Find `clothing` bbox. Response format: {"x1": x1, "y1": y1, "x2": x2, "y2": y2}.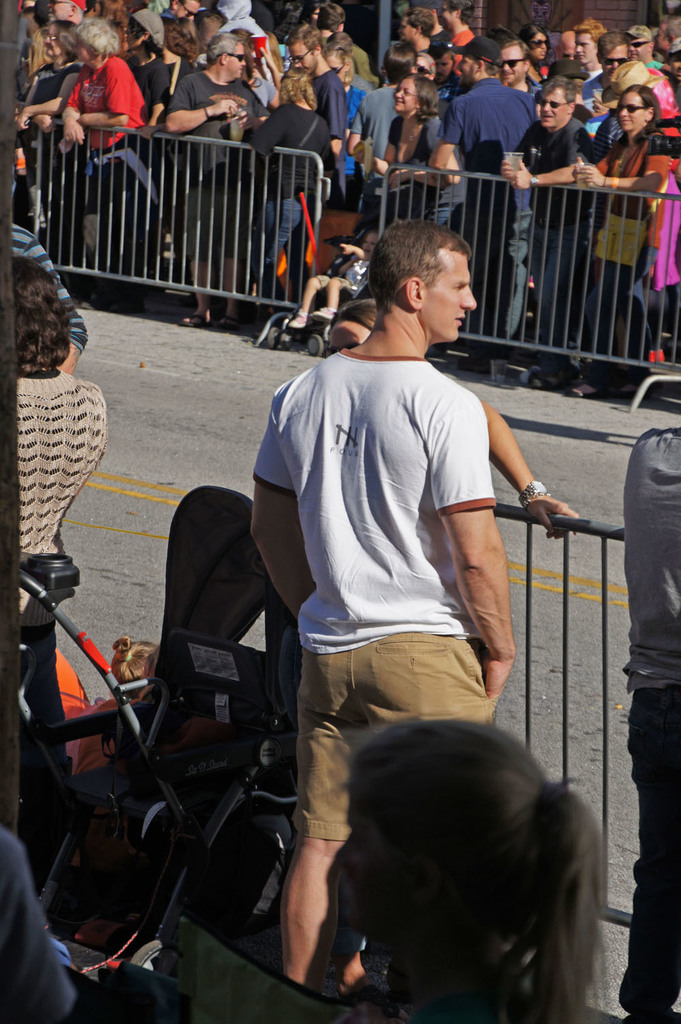
{"x1": 15, "y1": 230, "x2": 85, "y2": 353}.
